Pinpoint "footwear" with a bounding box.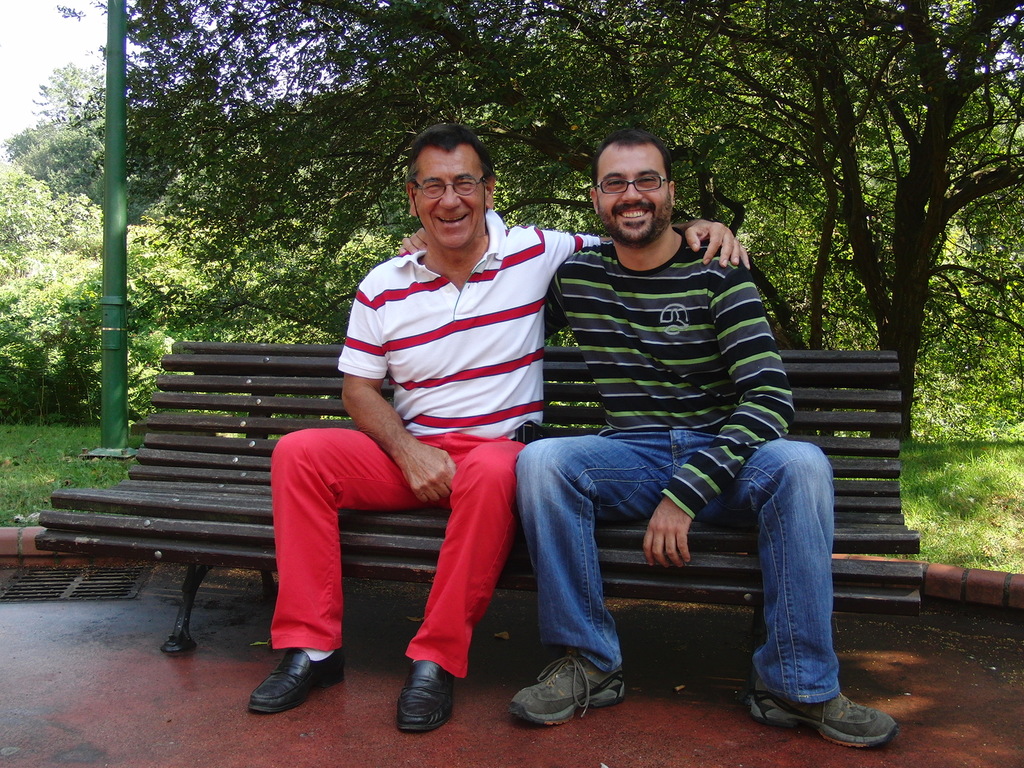
396 657 456 732.
